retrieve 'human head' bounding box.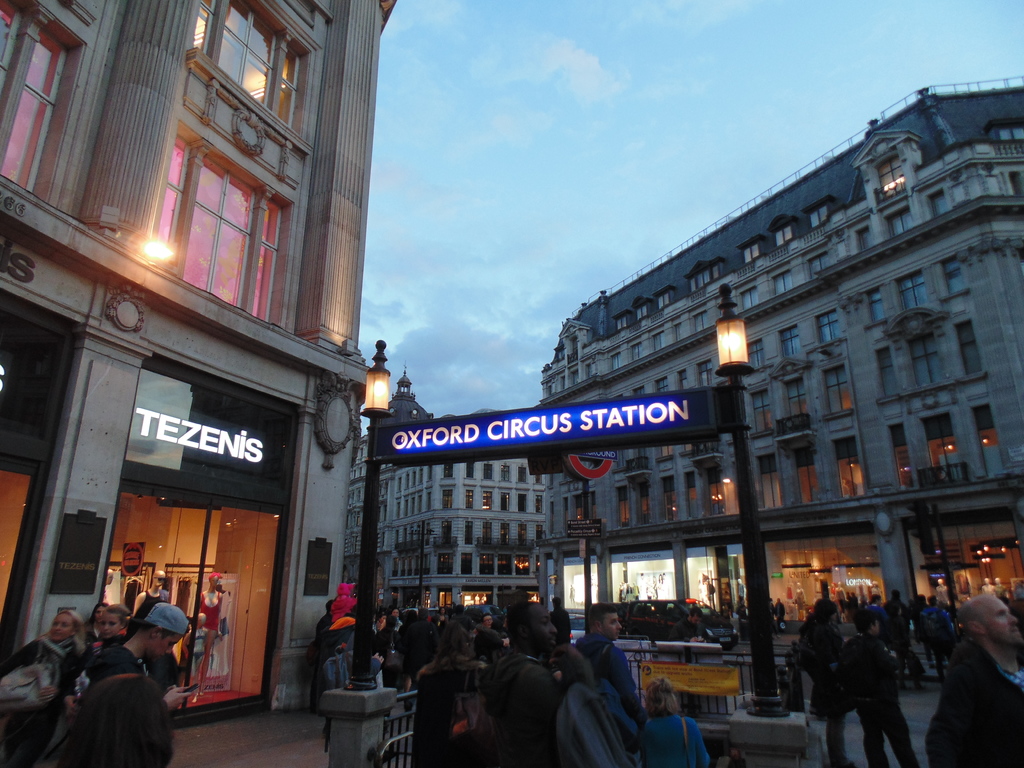
Bounding box: [left=734, top=589, right=743, bottom=609].
